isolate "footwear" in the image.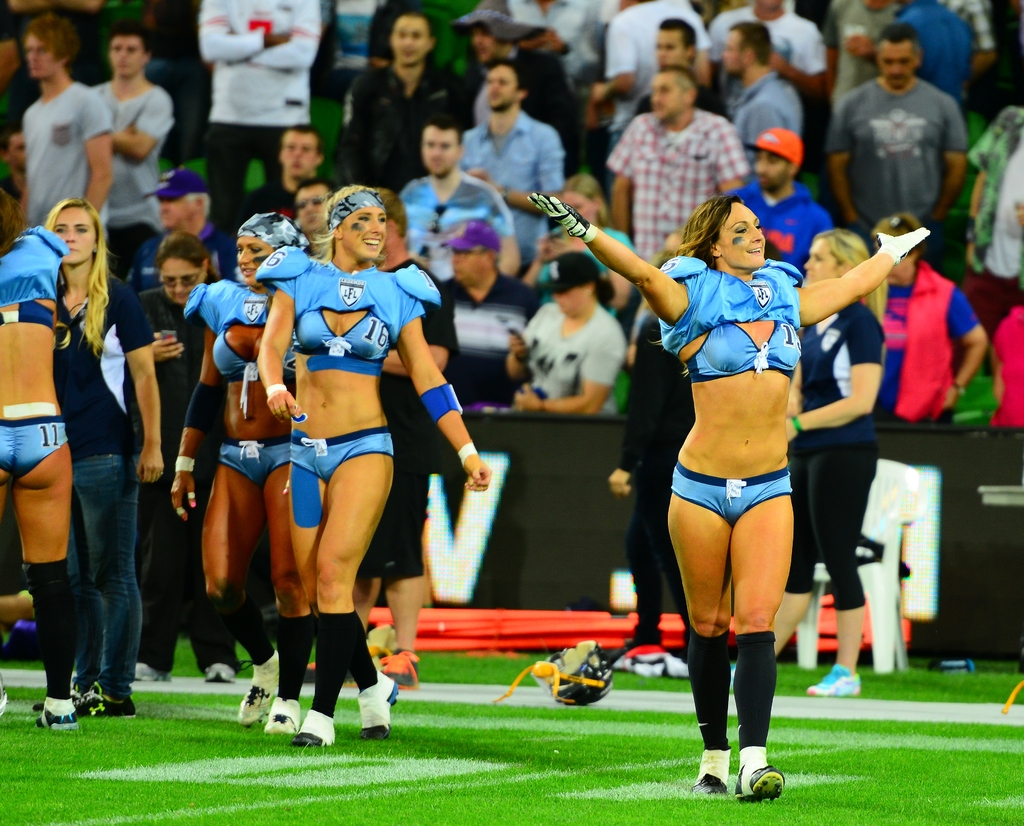
Isolated region: [137, 658, 168, 681].
